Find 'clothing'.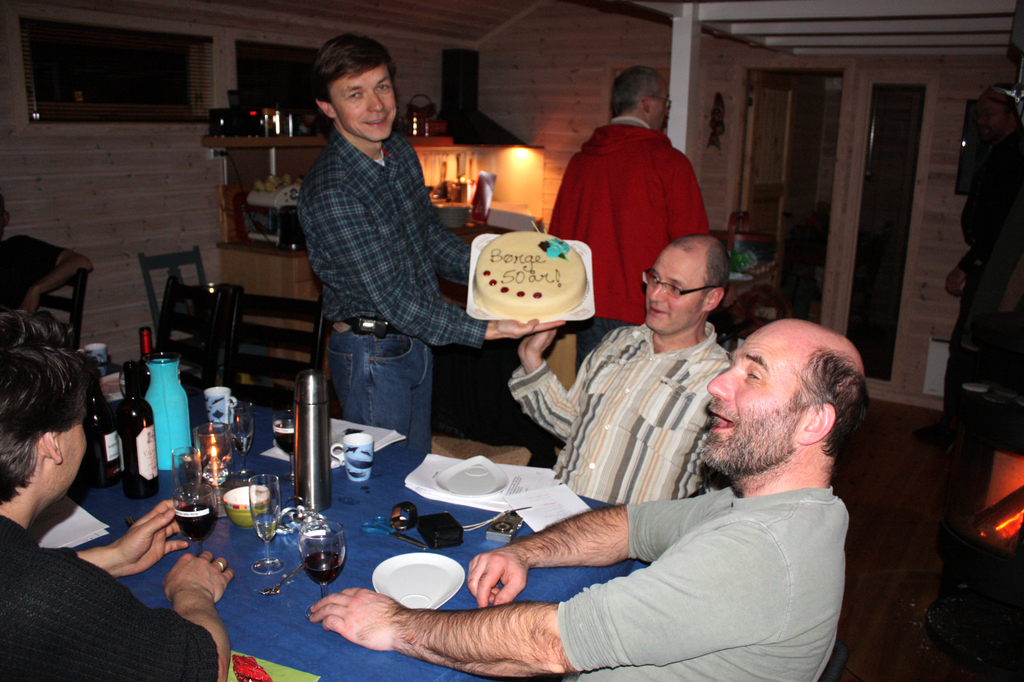
(947, 140, 1023, 430).
